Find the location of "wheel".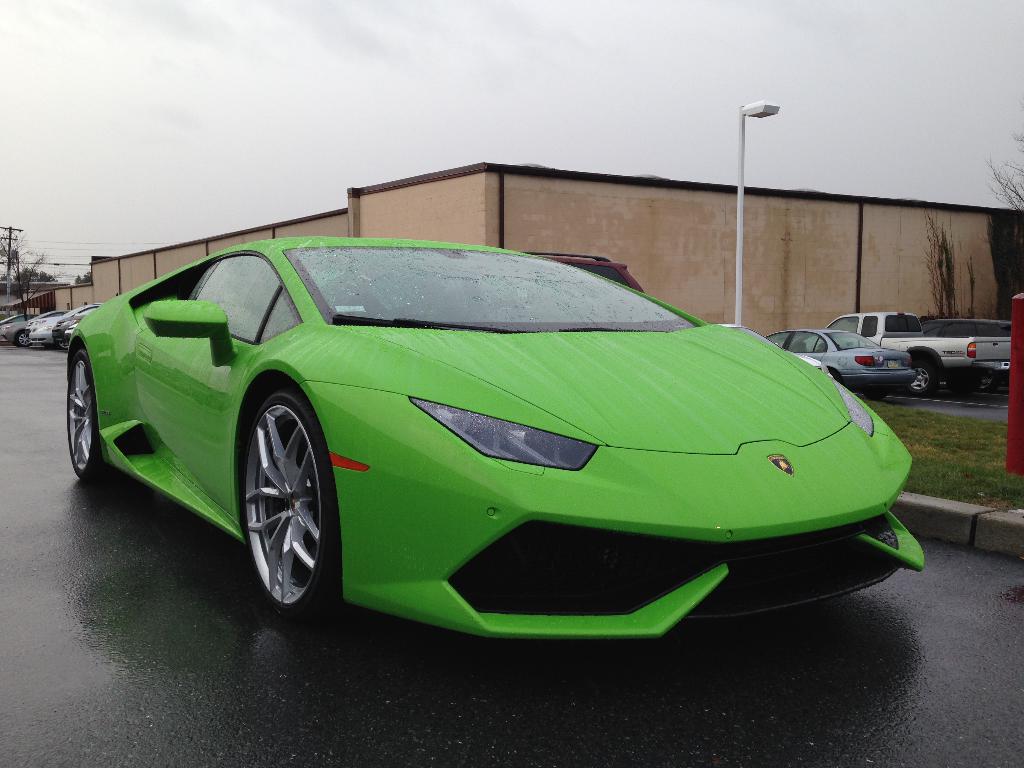
Location: [left=972, top=369, right=1000, bottom=392].
